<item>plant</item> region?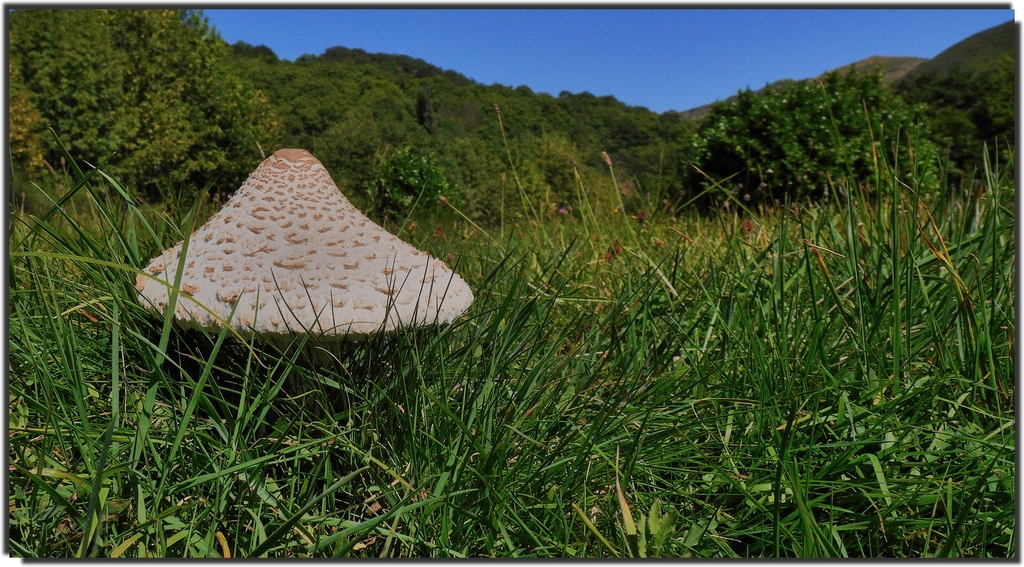
<bbox>655, 65, 945, 207</bbox>
